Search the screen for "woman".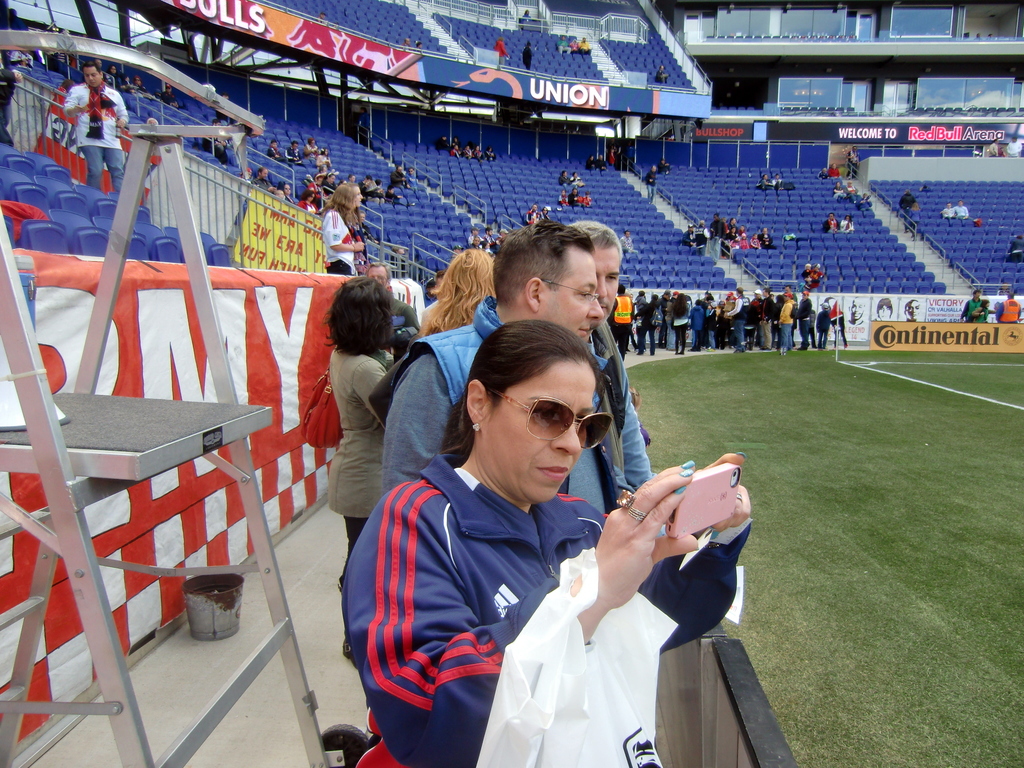
Found at bbox(319, 274, 401, 651).
